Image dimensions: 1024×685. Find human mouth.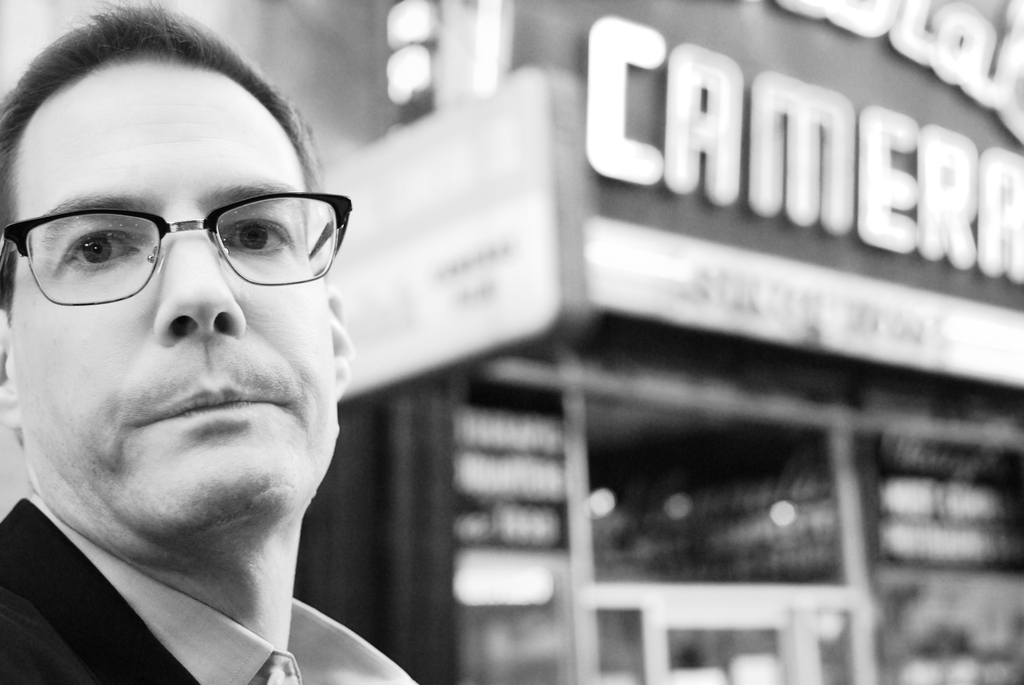
<bbox>137, 385, 286, 426</bbox>.
